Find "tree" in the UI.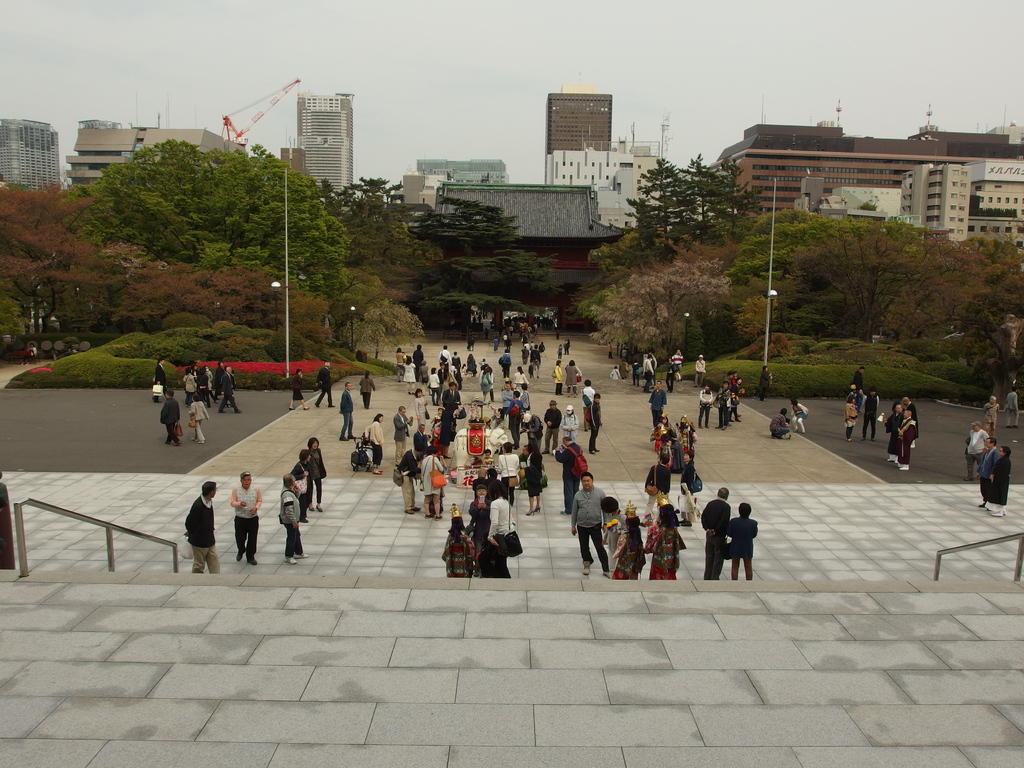
UI element at <region>412, 188, 578, 333</region>.
